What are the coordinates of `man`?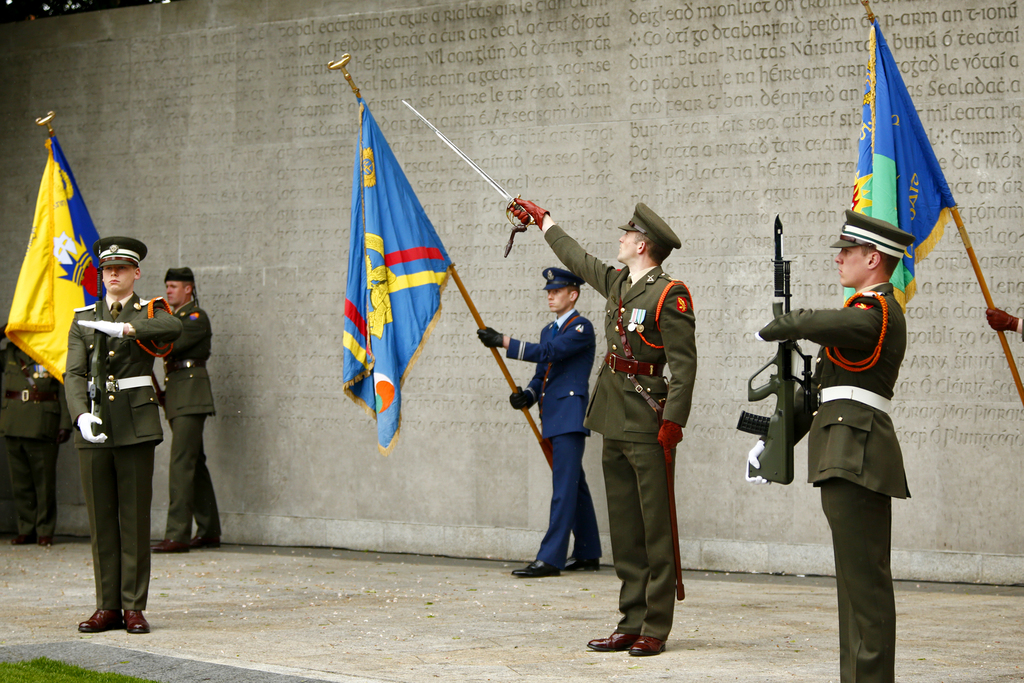
(x1=986, y1=306, x2=1023, y2=342).
